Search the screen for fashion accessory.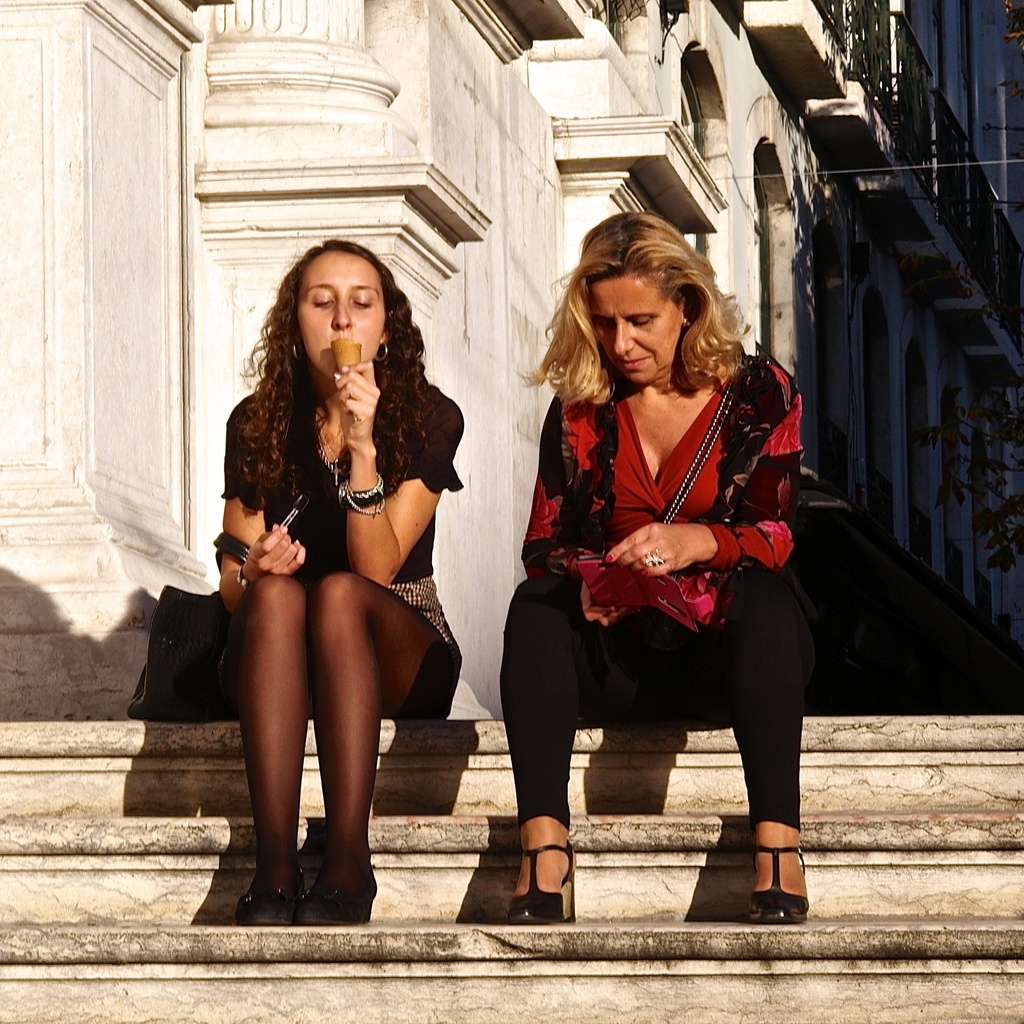
Found at (left=683, top=316, right=688, bottom=325).
